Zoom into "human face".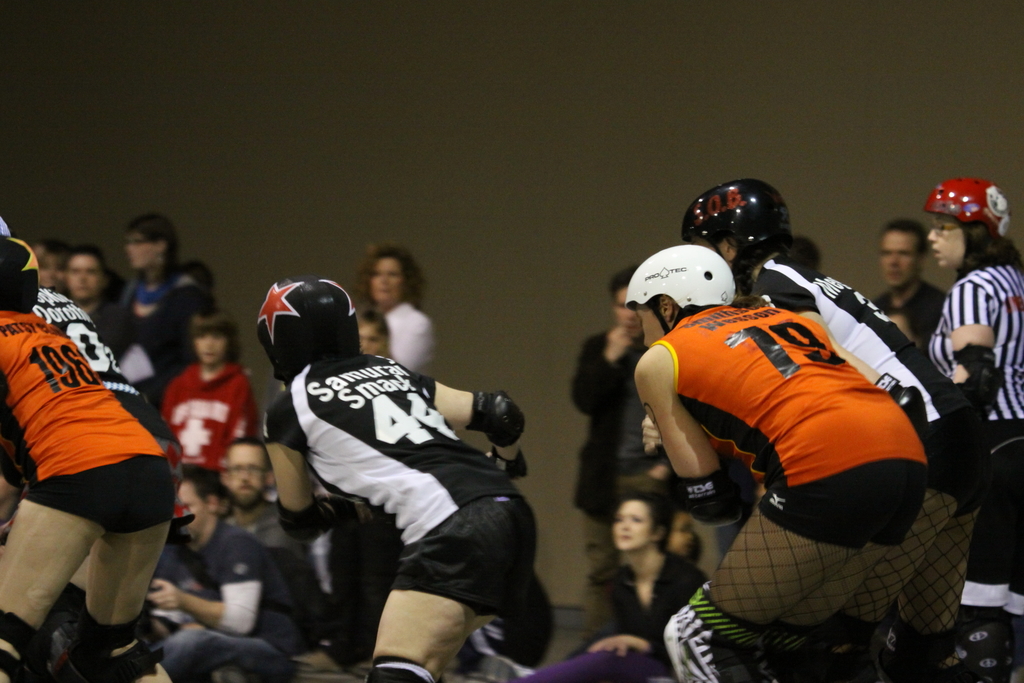
Zoom target: left=353, top=324, right=389, bottom=352.
